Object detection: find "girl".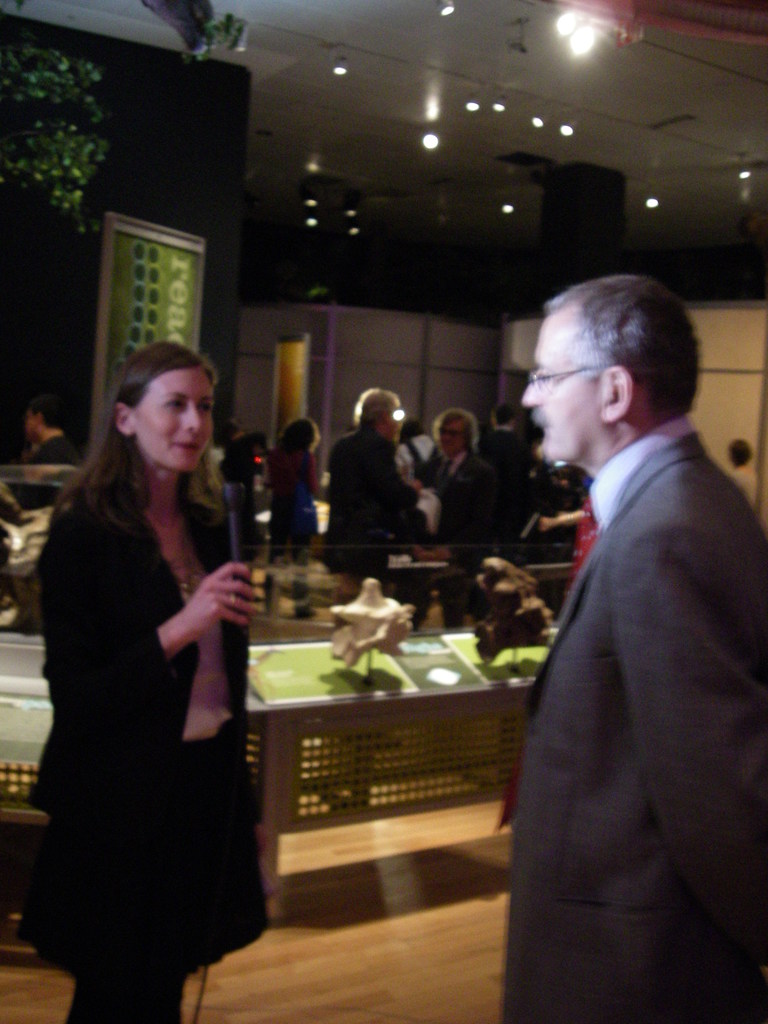
box(22, 339, 272, 1023).
